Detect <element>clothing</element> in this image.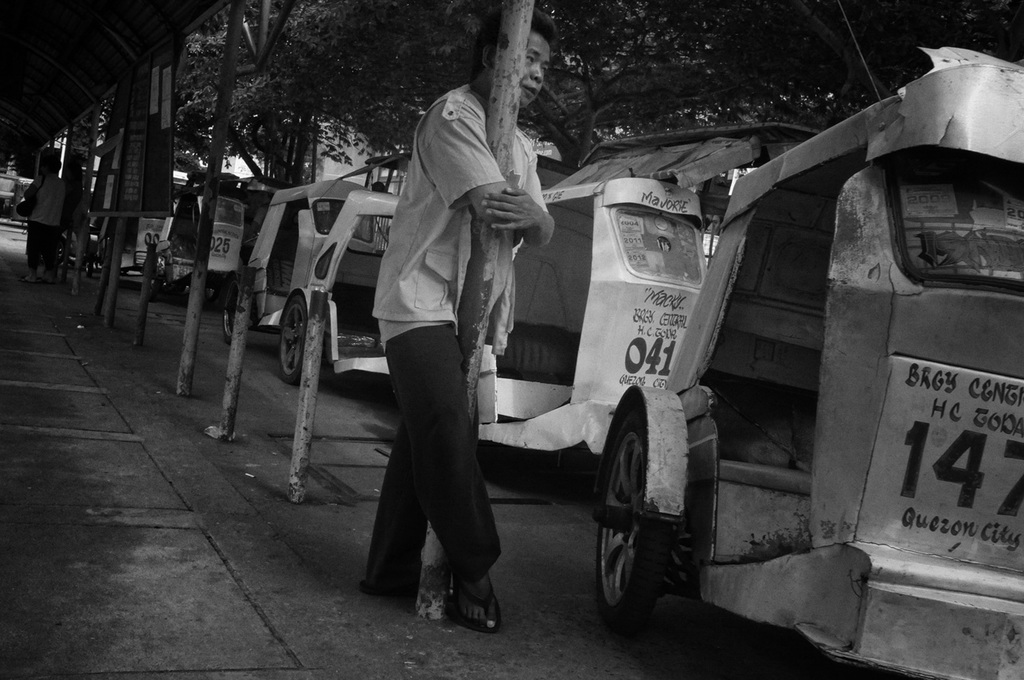
Detection: detection(365, 53, 548, 600).
